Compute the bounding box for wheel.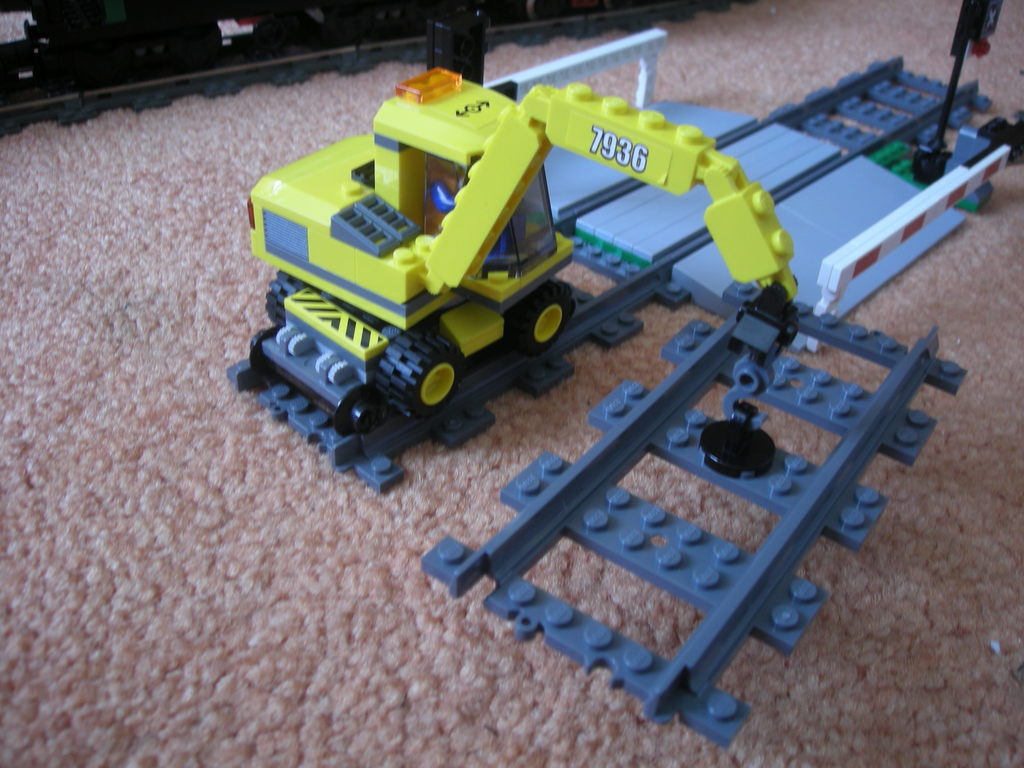
l=511, t=284, r=574, b=356.
